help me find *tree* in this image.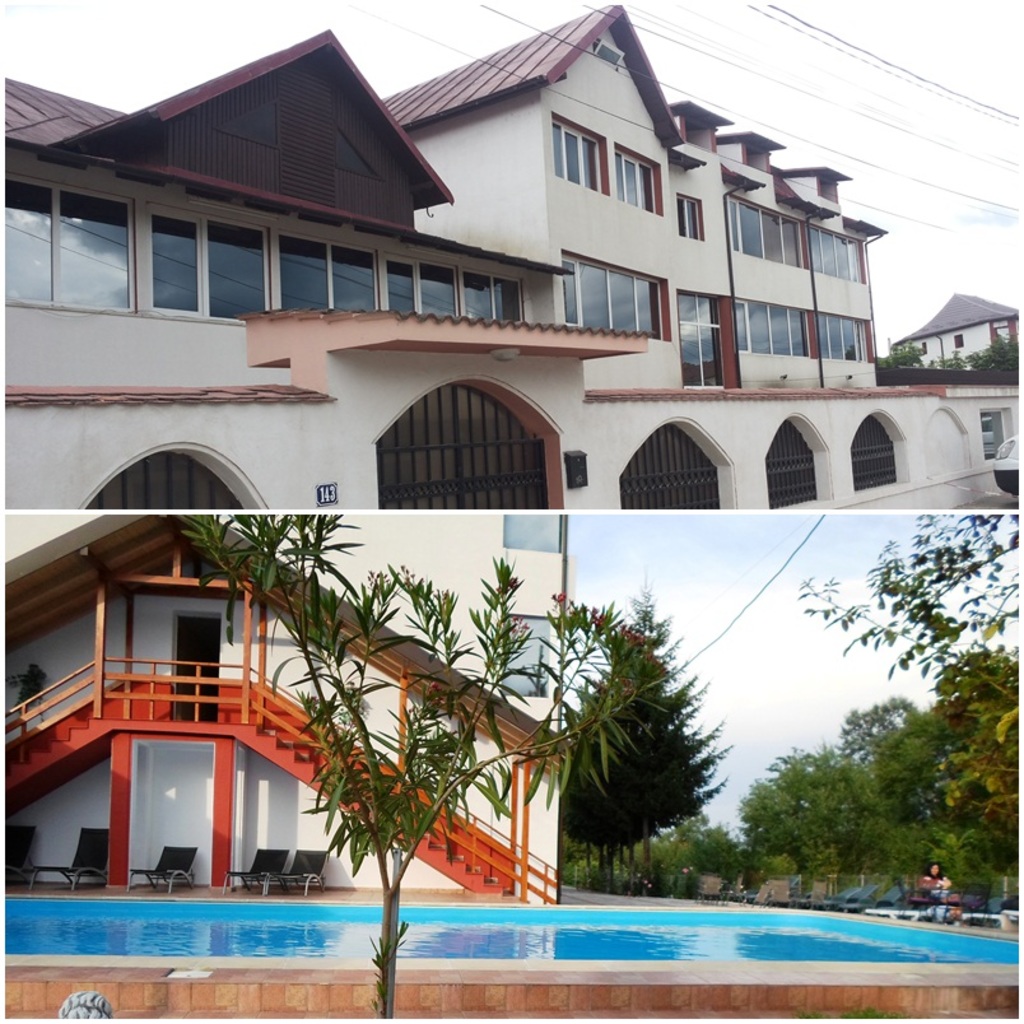
Found it: (559, 577, 732, 906).
